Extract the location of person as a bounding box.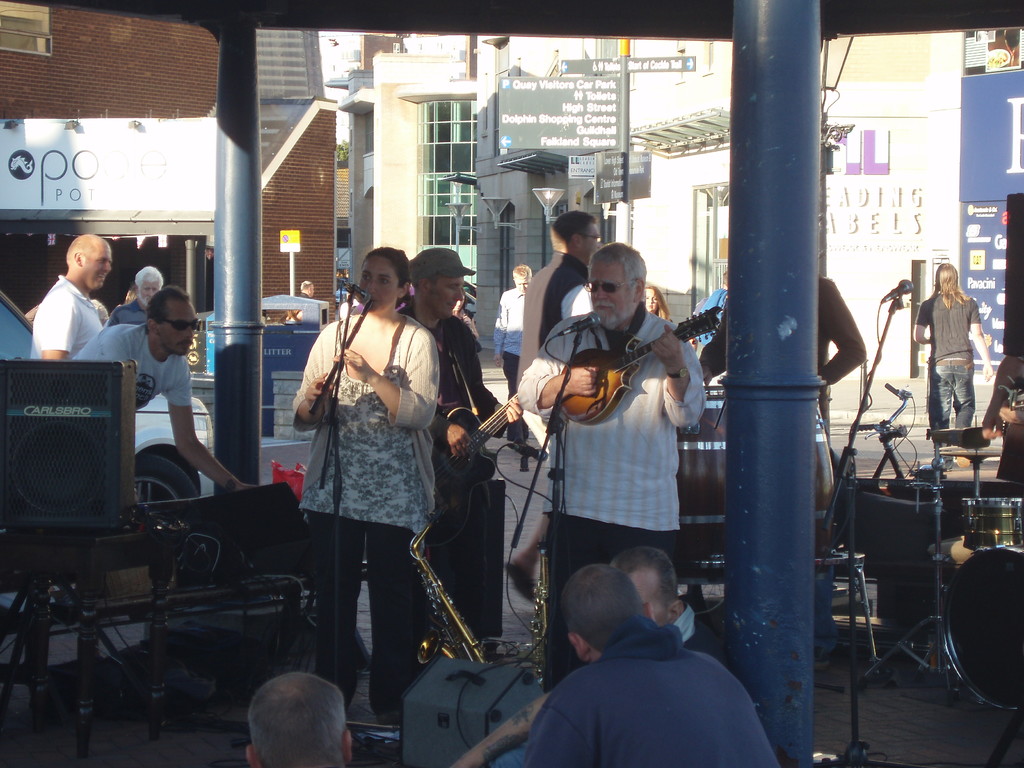
x1=28 y1=230 x2=106 y2=361.
